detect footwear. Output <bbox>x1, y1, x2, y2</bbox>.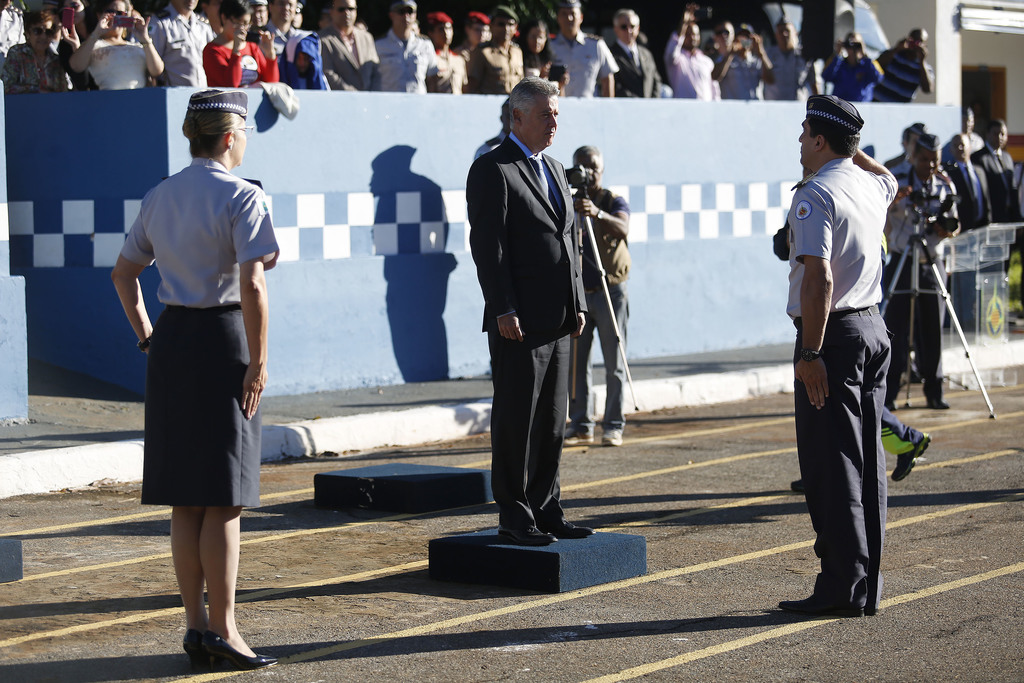
<bbox>895, 430, 933, 482</bbox>.
